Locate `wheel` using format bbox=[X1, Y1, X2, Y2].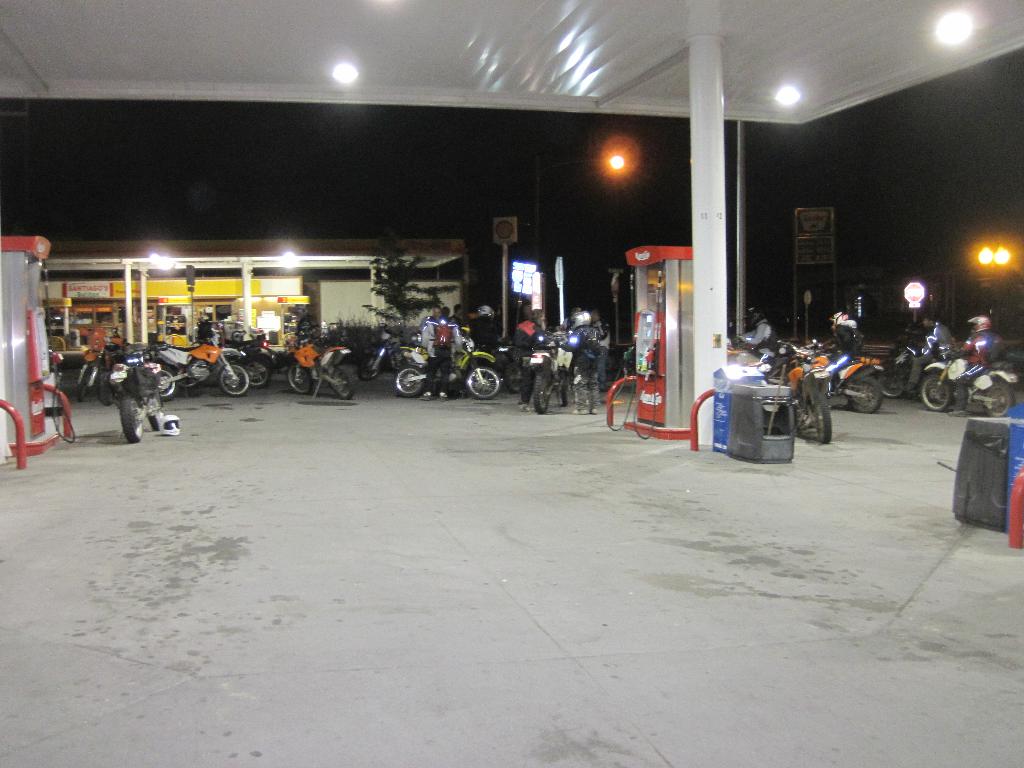
bbox=[287, 361, 312, 394].
